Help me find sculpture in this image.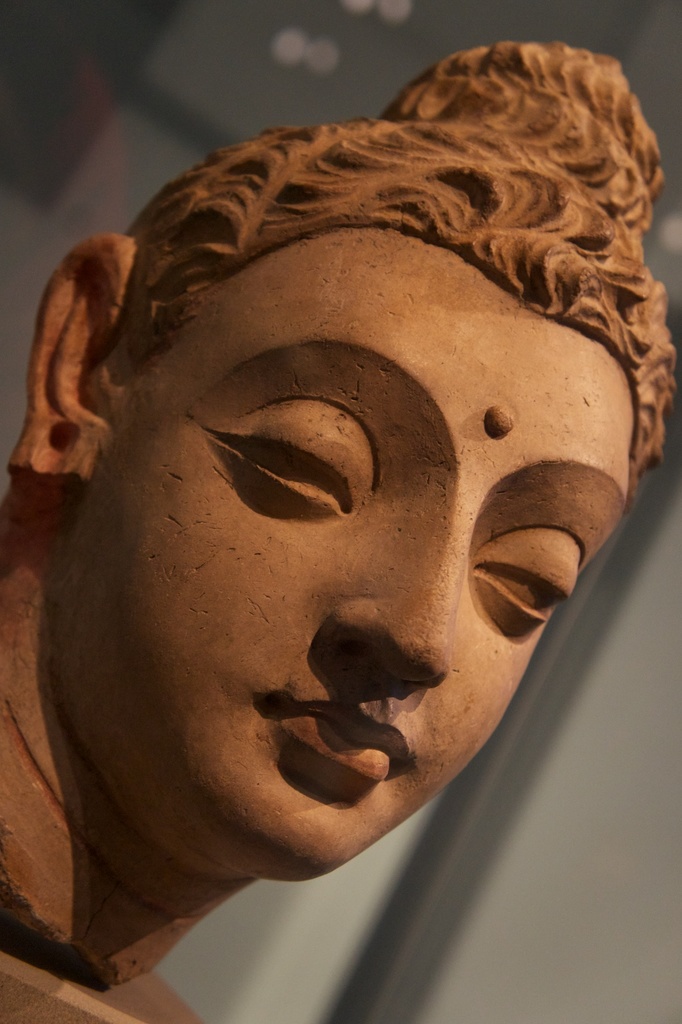
Found it: l=1, t=52, r=652, b=1006.
